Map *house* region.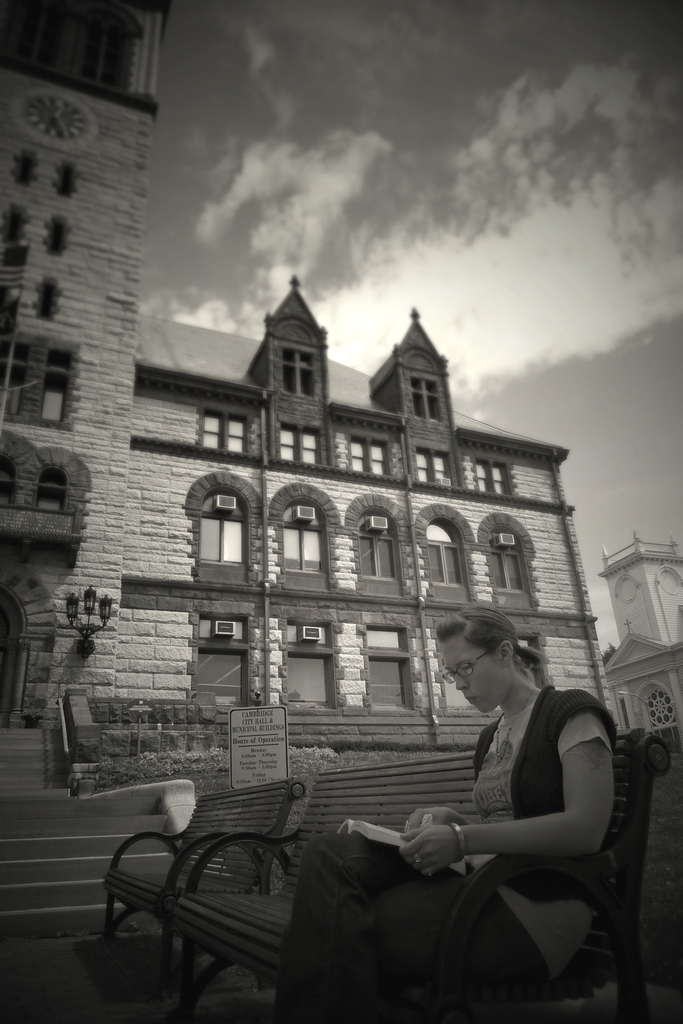
Mapped to [598,523,682,754].
